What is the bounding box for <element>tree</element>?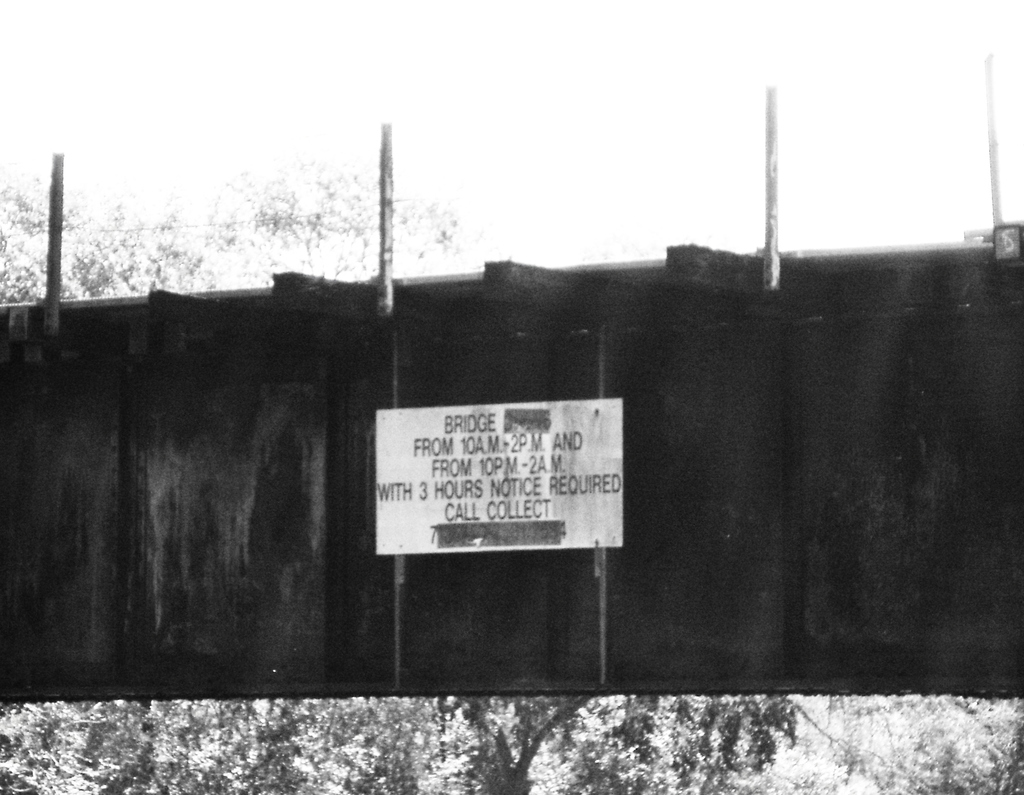
0 179 482 310.
